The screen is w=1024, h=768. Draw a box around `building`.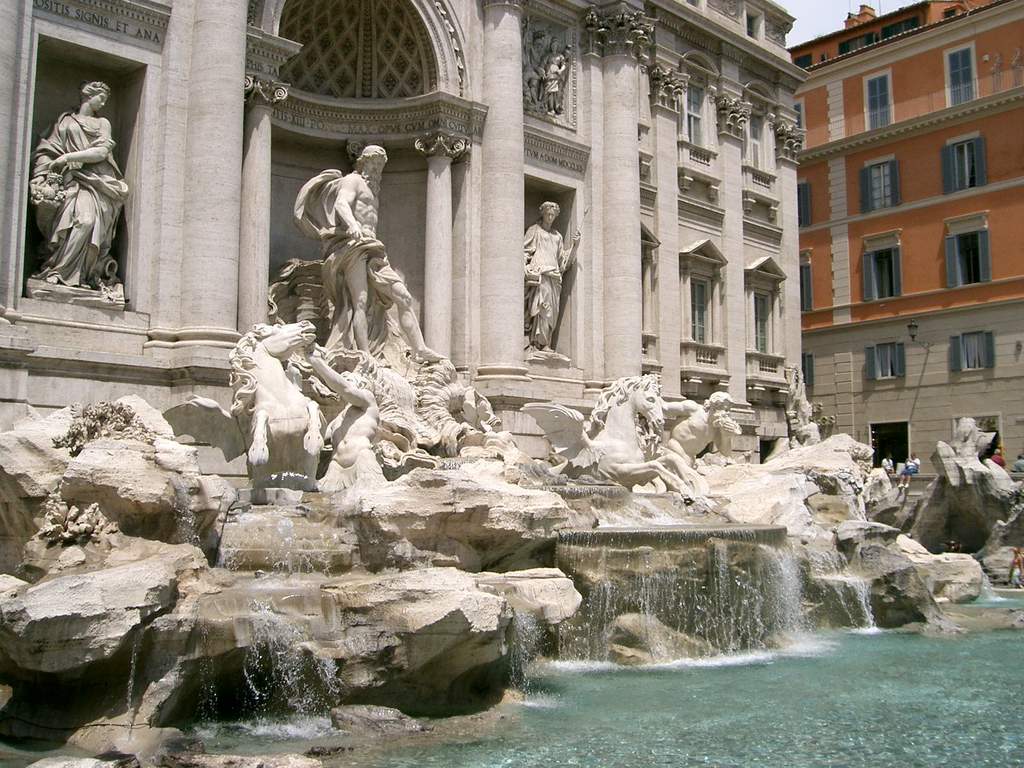
rect(0, 0, 805, 463).
